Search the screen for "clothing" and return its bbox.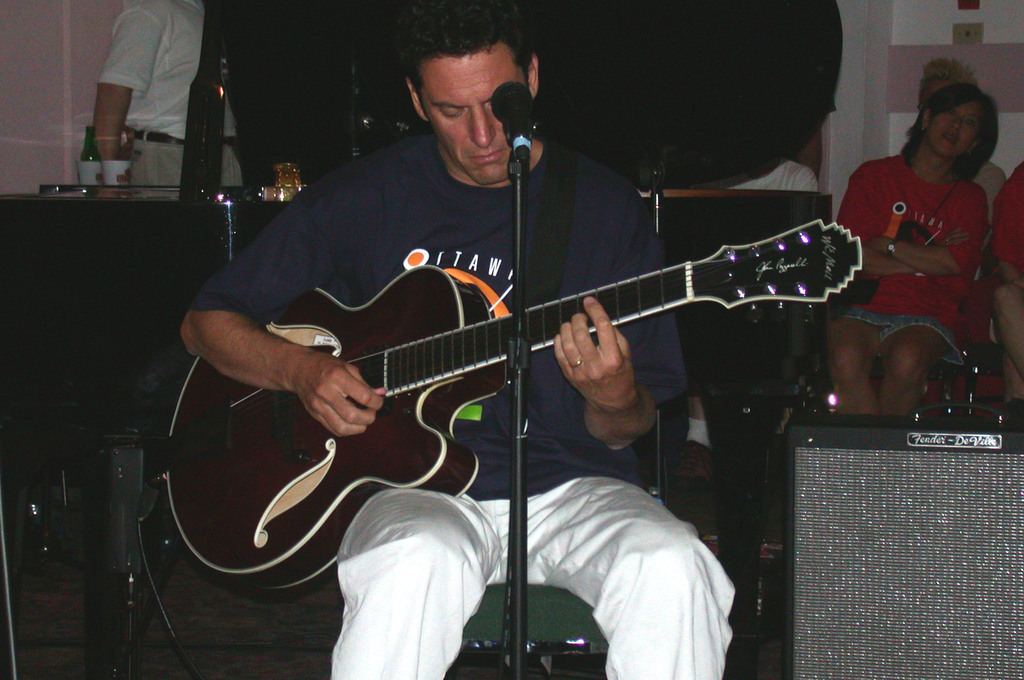
Found: bbox(849, 119, 1004, 398).
